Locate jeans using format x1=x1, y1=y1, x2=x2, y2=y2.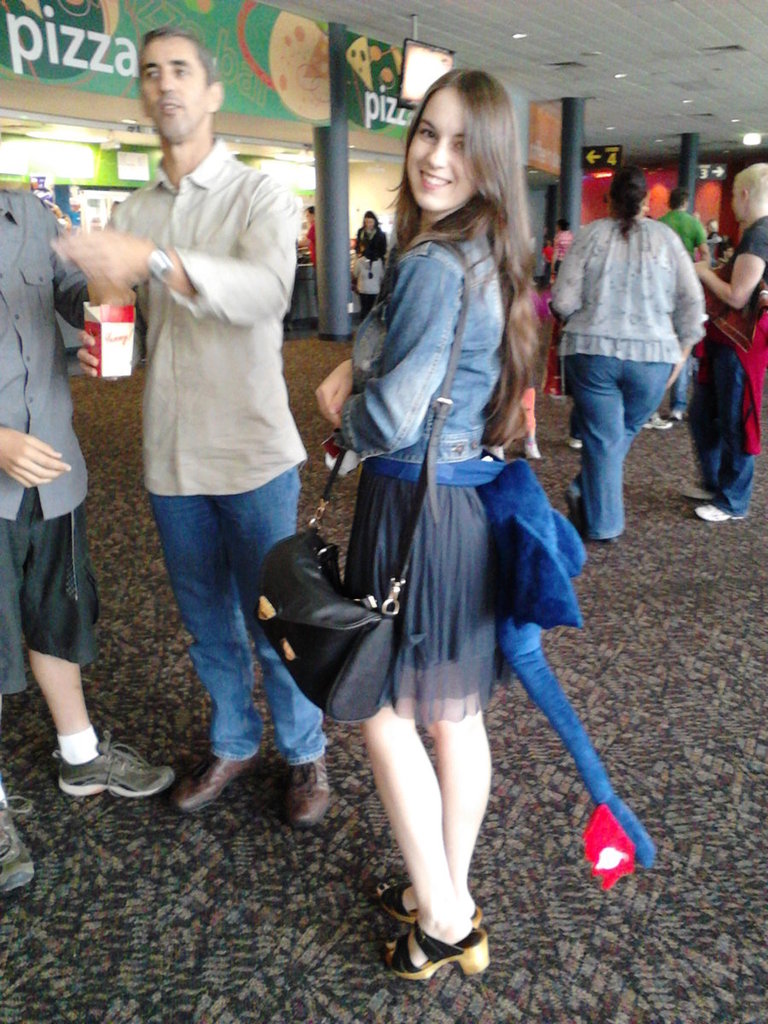
x1=153, y1=466, x2=329, y2=767.
